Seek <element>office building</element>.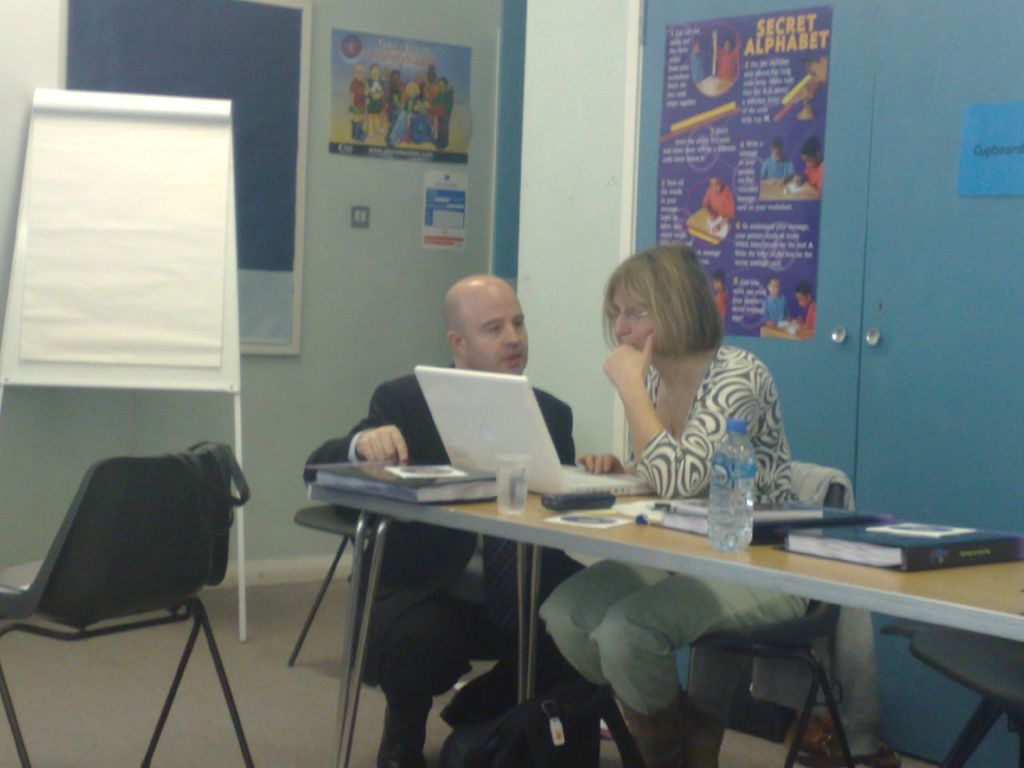
locate(0, 27, 1023, 764).
